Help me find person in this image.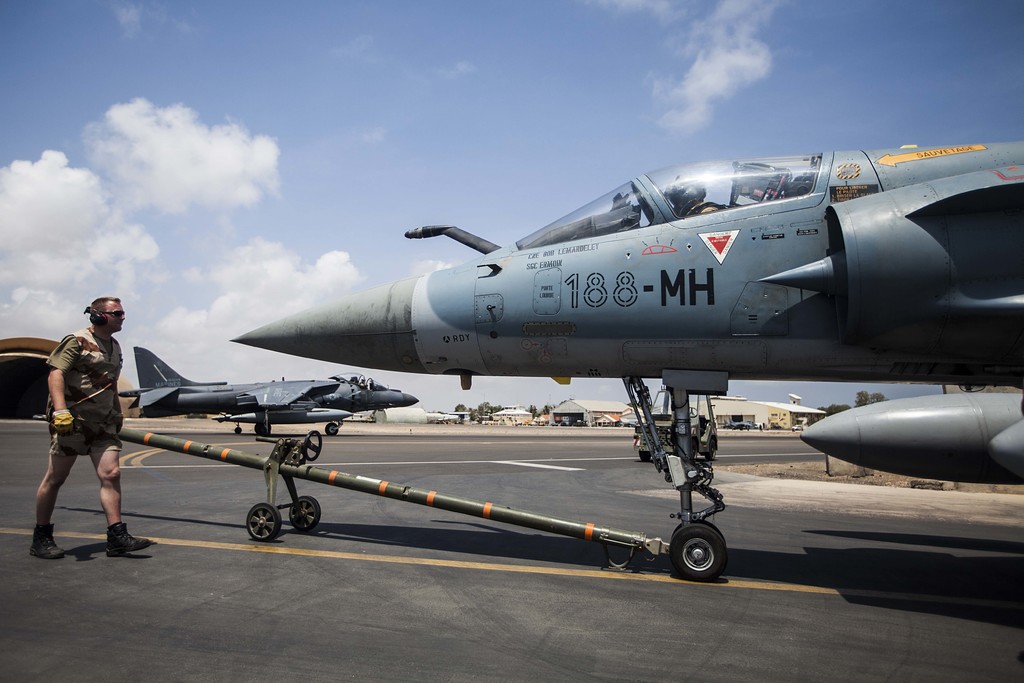
Found it: x1=27, y1=299, x2=150, y2=558.
